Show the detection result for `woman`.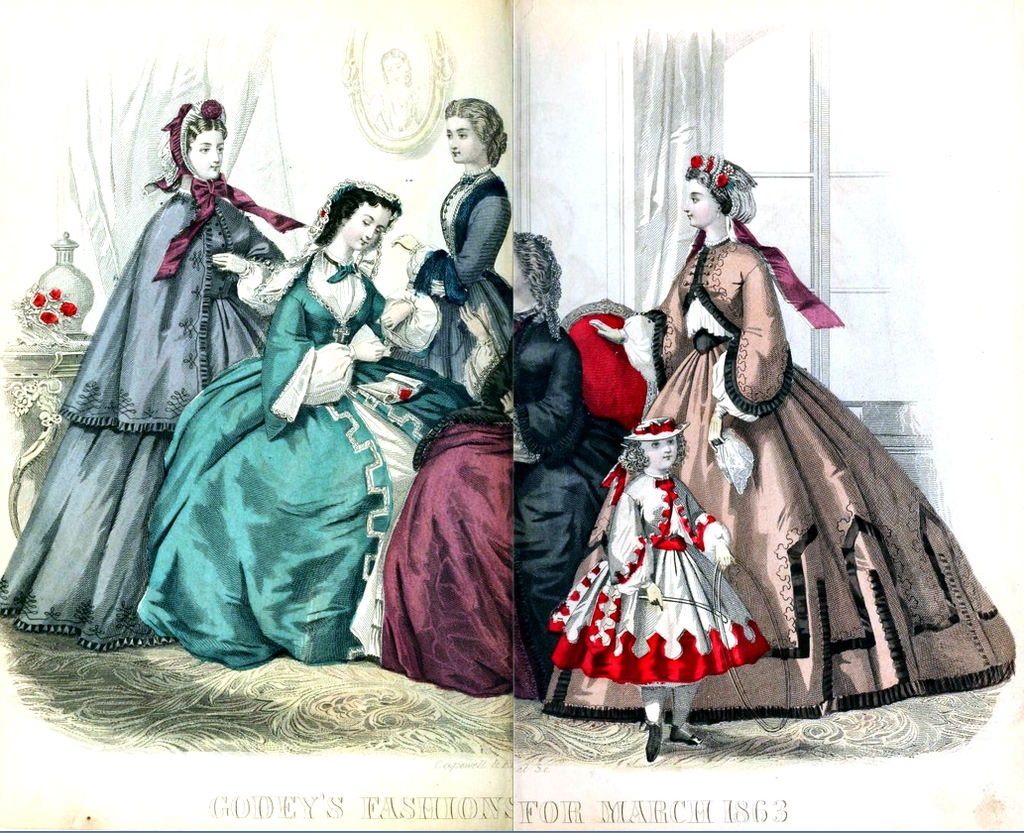
0:100:291:649.
